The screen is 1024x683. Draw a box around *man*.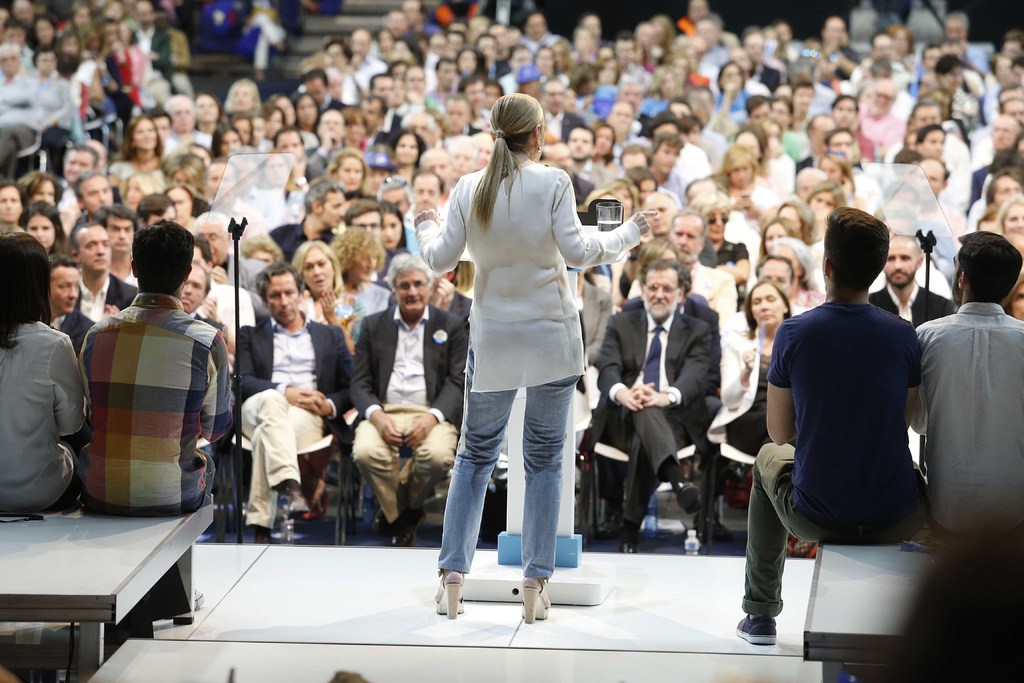
[left=81, top=171, right=118, bottom=220].
